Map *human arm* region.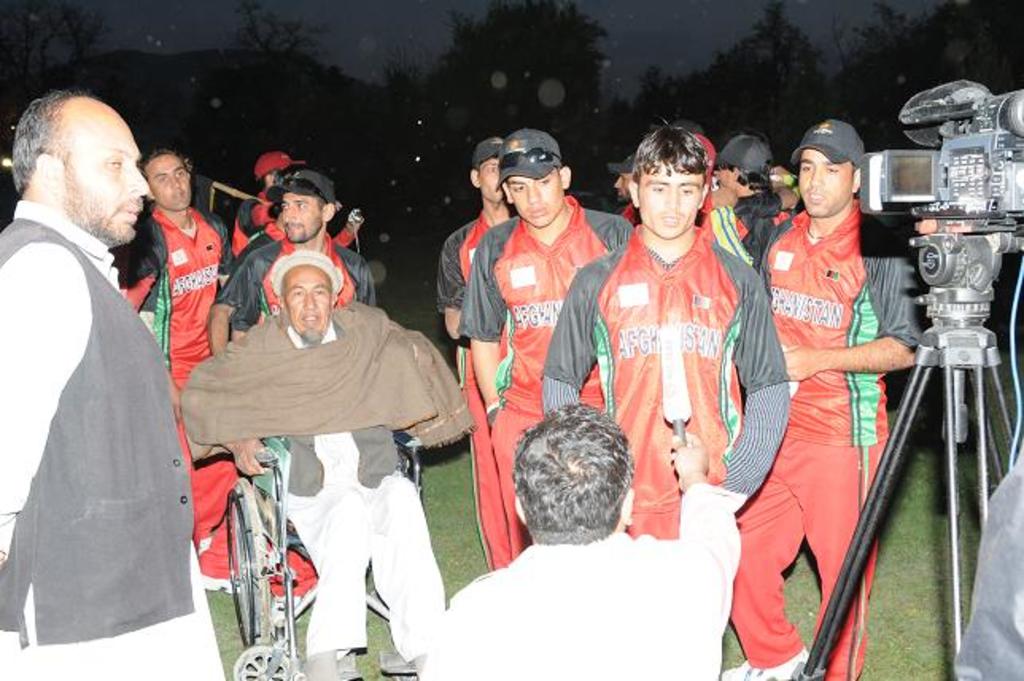
Mapped to bbox=(0, 242, 89, 549).
